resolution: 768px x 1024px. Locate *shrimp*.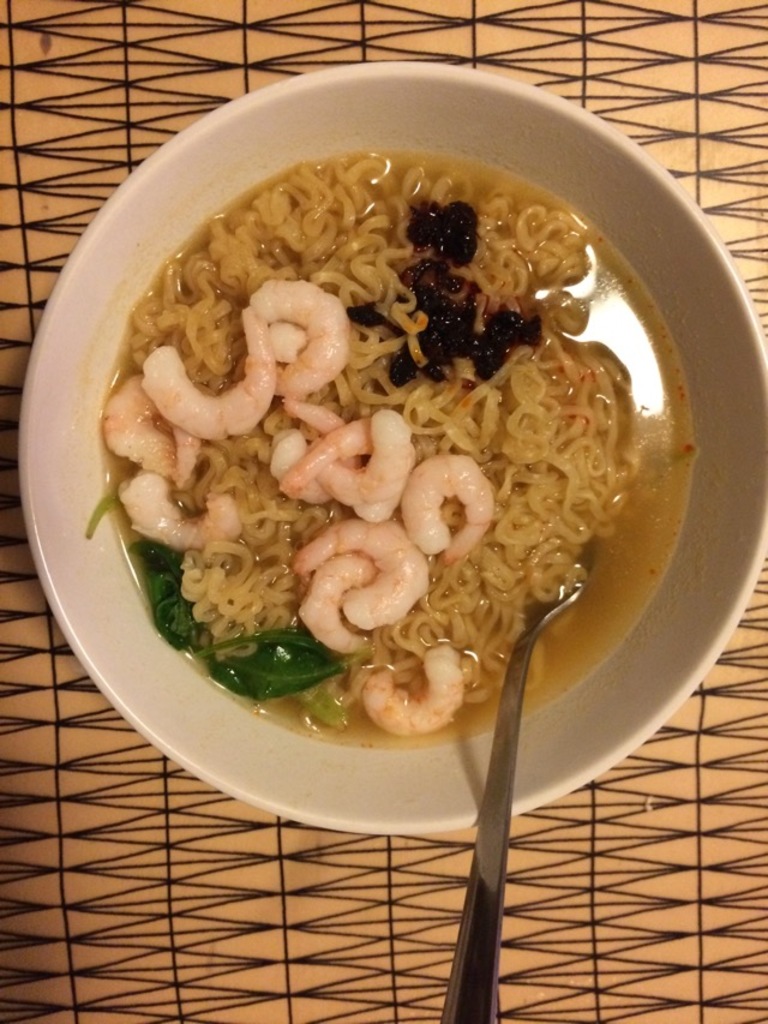
region(248, 275, 356, 401).
